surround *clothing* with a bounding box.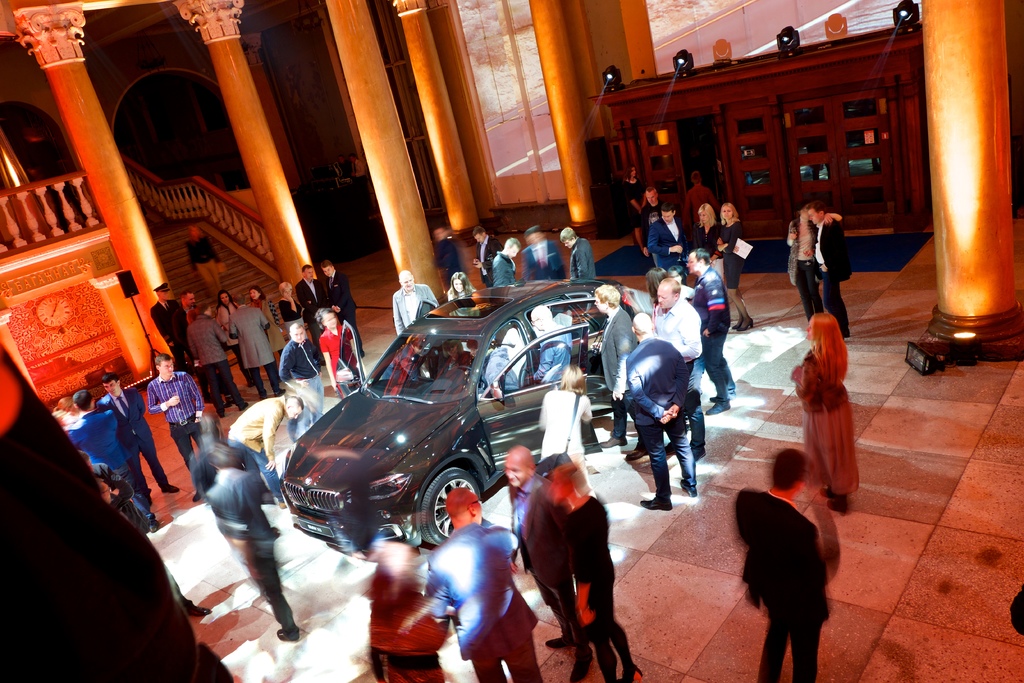
[left=438, top=237, right=461, bottom=309].
